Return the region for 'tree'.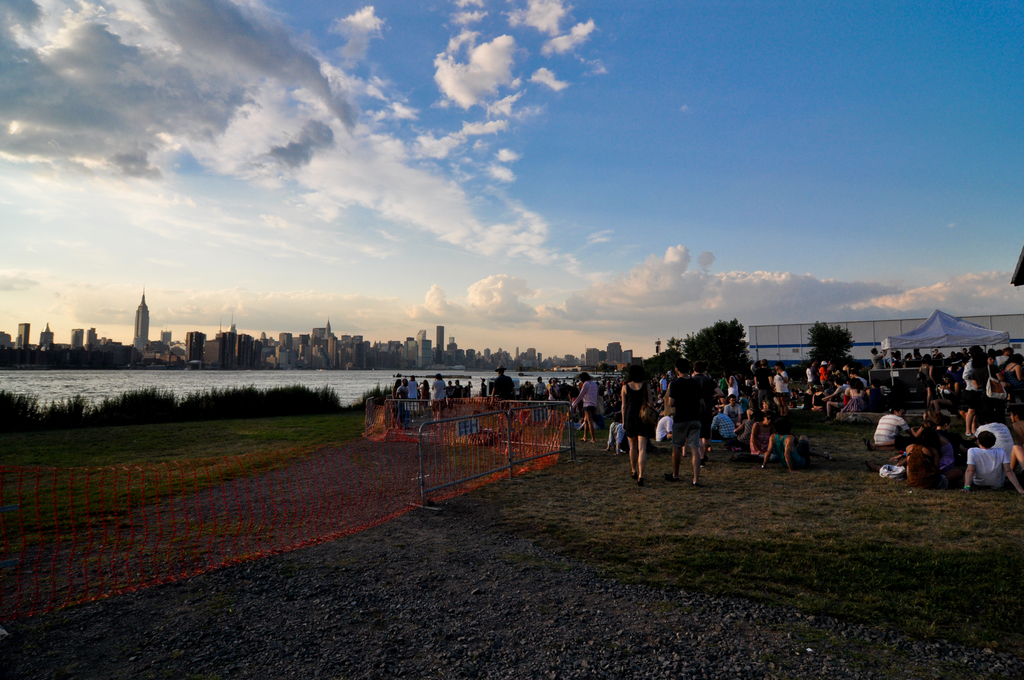
rect(803, 318, 859, 382).
